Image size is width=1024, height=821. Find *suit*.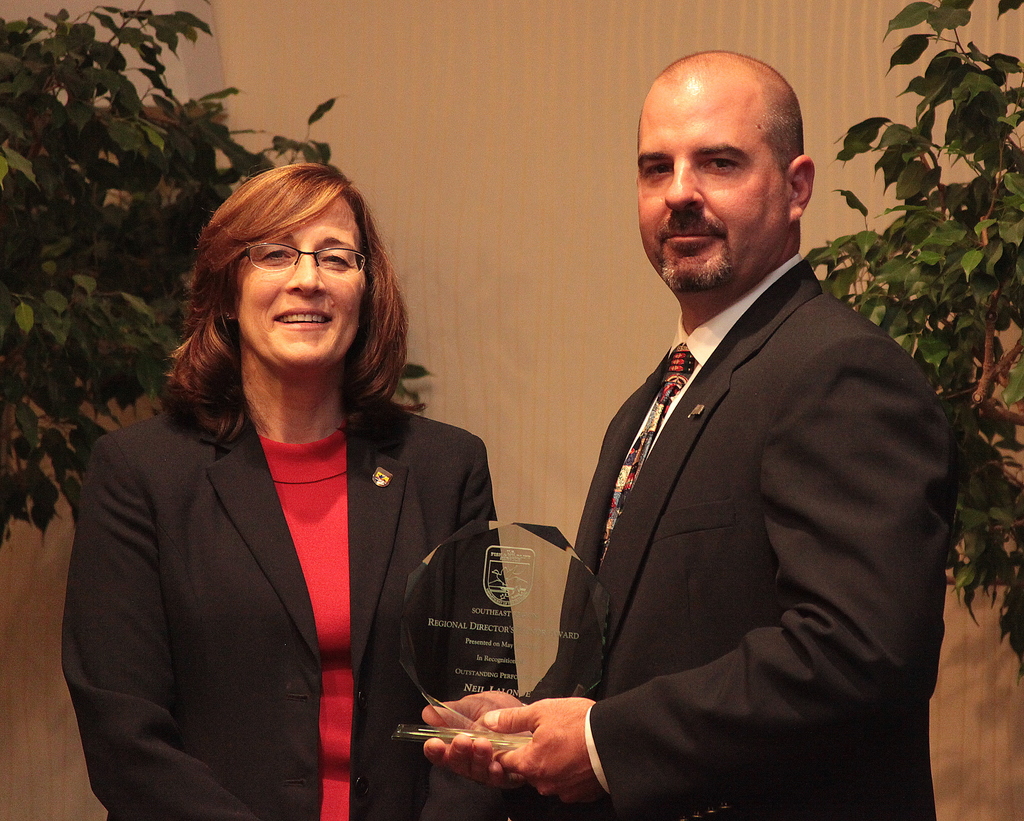
crop(59, 387, 520, 820).
